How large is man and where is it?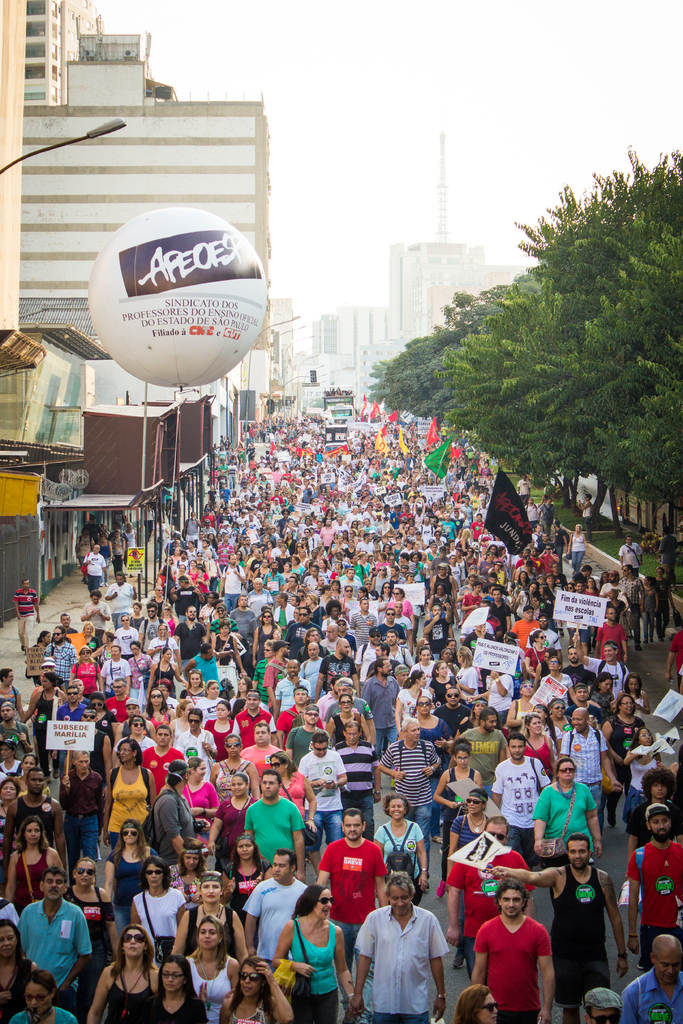
Bounding box: bbox=(385, 569, 398, 582).
